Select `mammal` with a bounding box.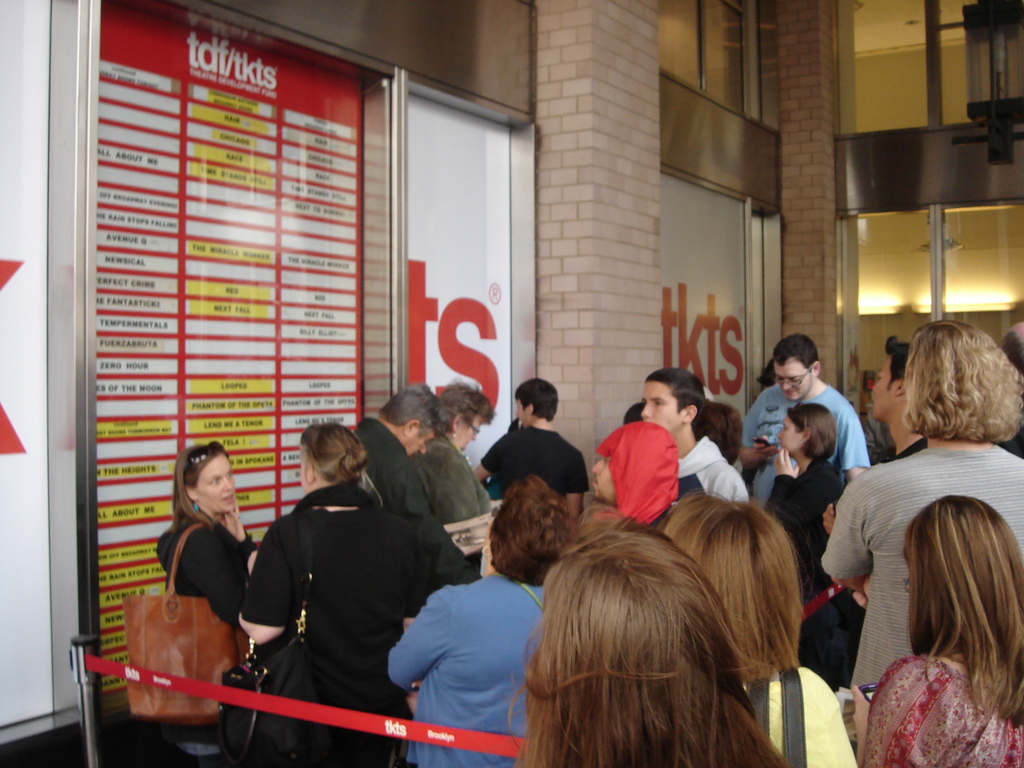
<box>620,400,644,427</box>.
